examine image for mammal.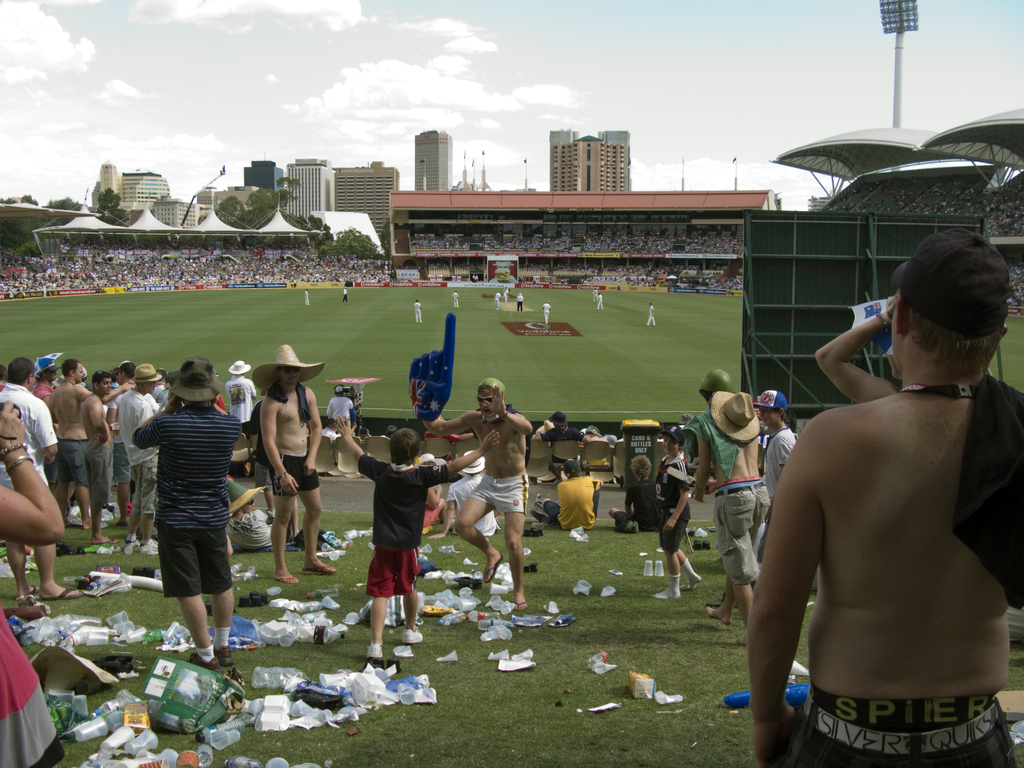
Examination result: l=35, t=350, r=62, b=424.
